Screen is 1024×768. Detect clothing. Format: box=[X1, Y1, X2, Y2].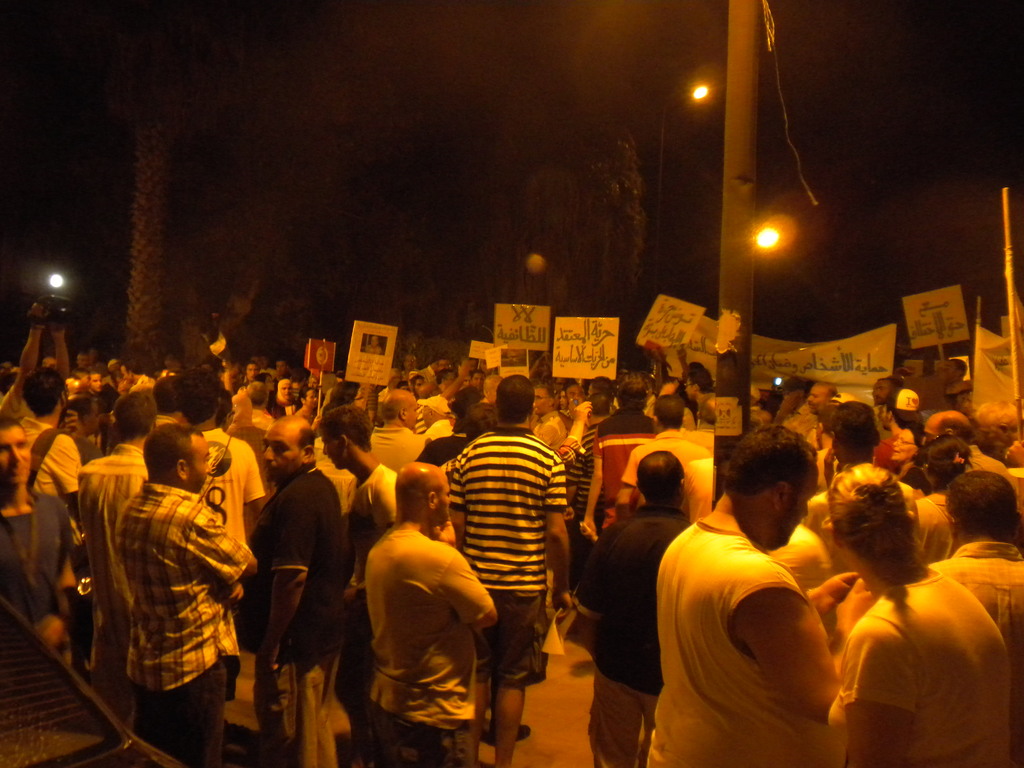
box=[362, 520, 498, 767].
